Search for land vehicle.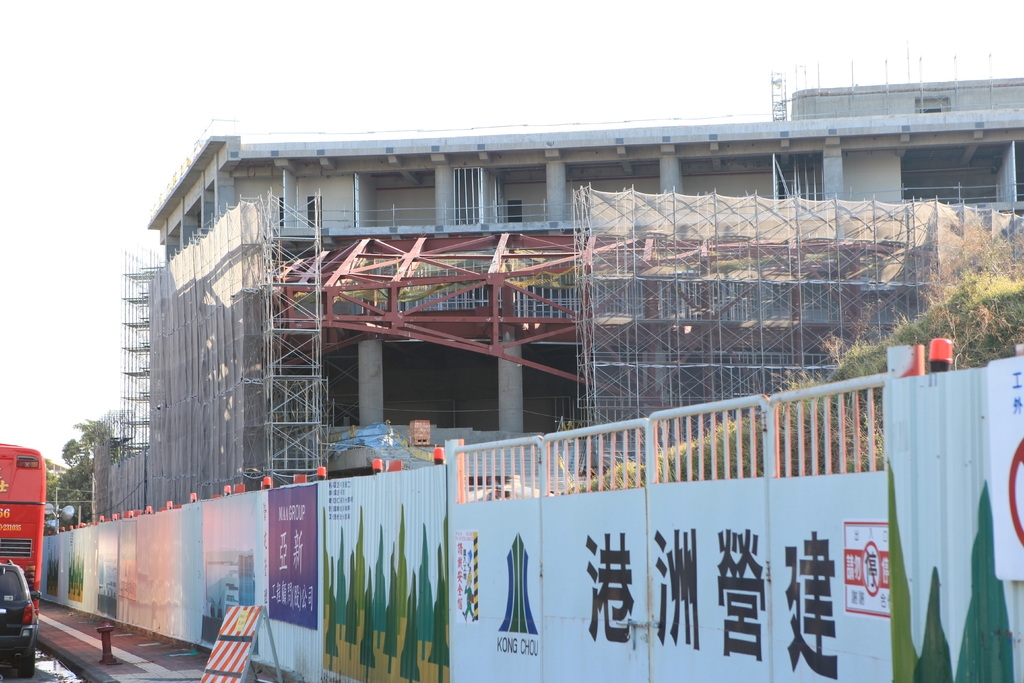
Found at [left=0, top=566, right=43, bottom=674].
